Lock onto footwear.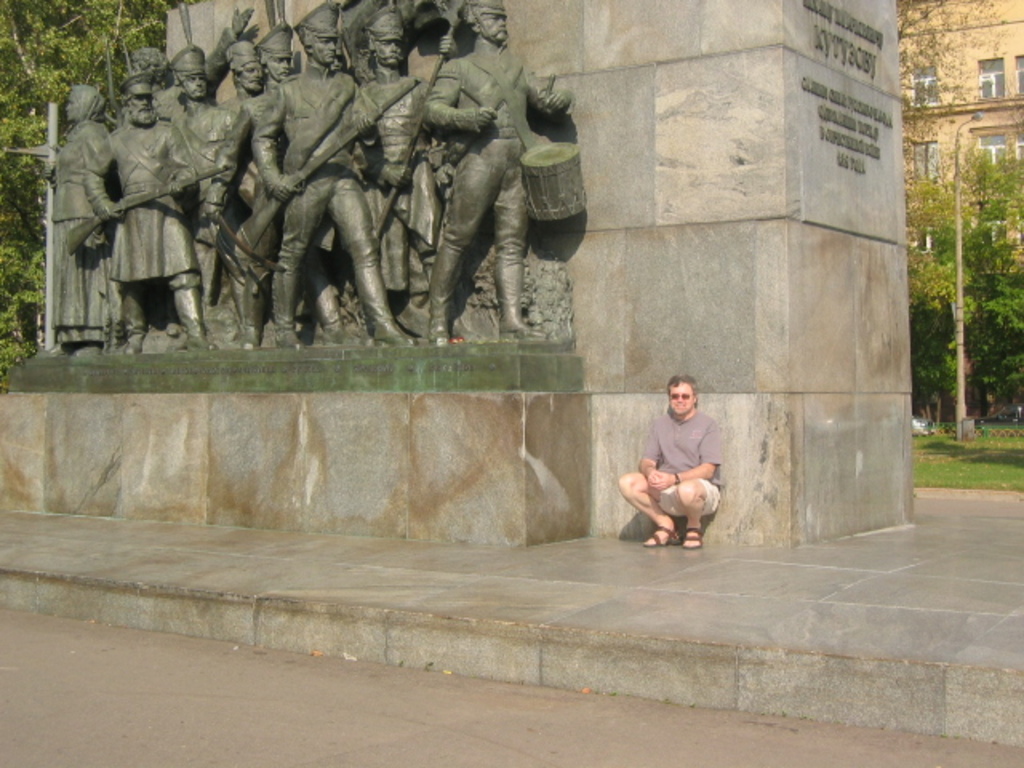
Locked: 638,523,683,547.
